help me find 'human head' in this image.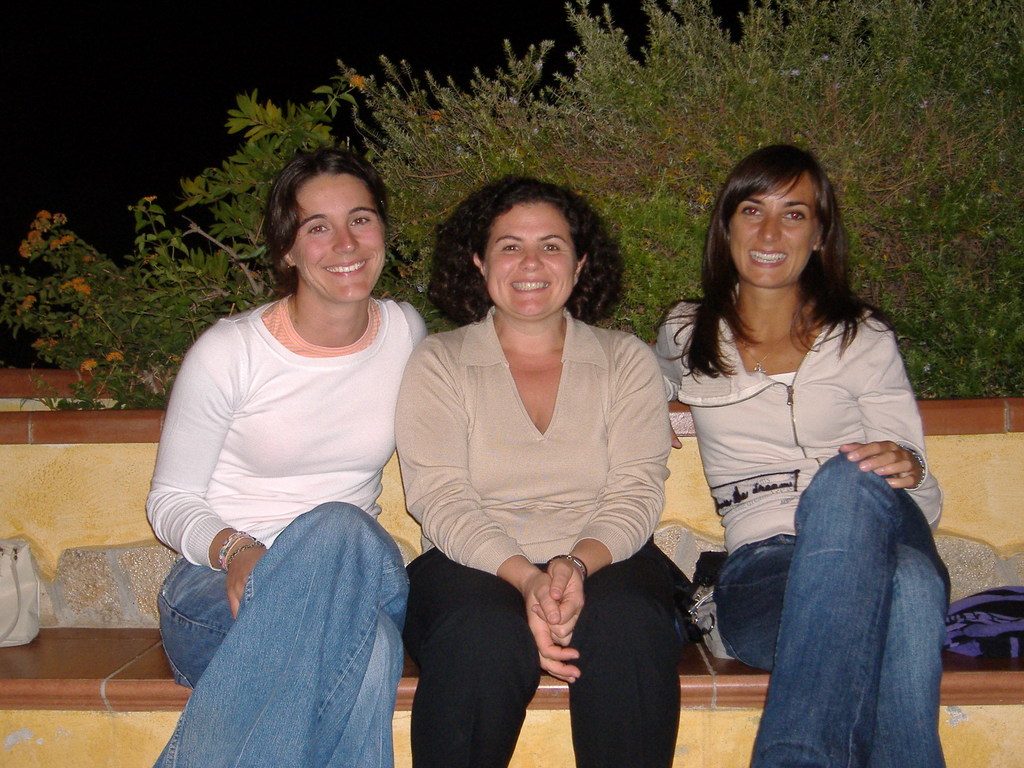
Found it: select_region(276, 152, 391, 304).
